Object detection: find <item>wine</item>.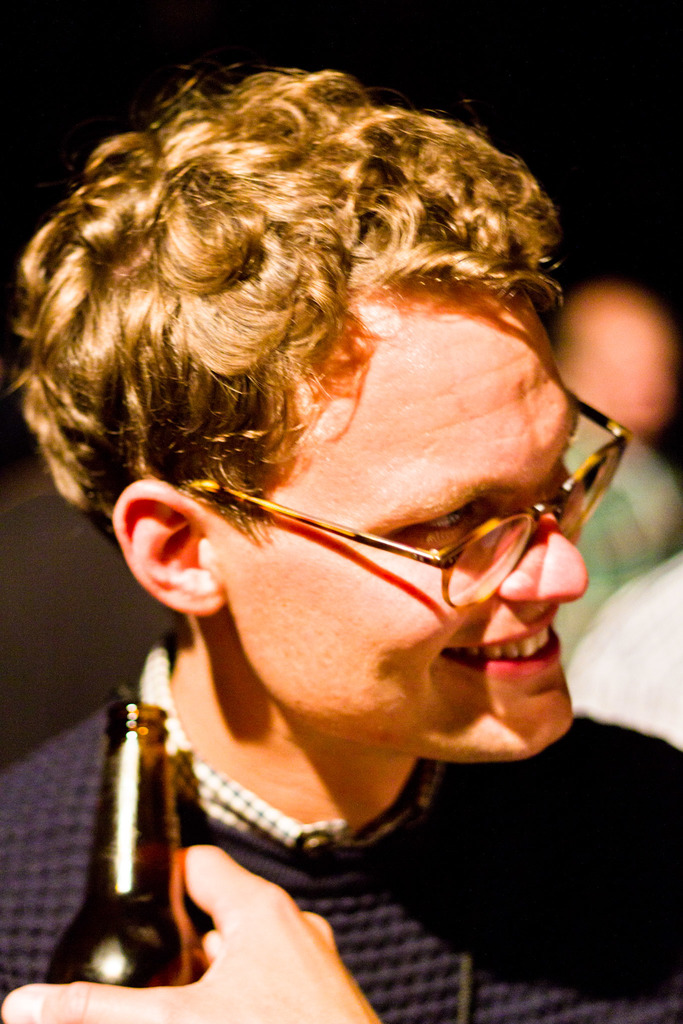
27/692/193/977.
